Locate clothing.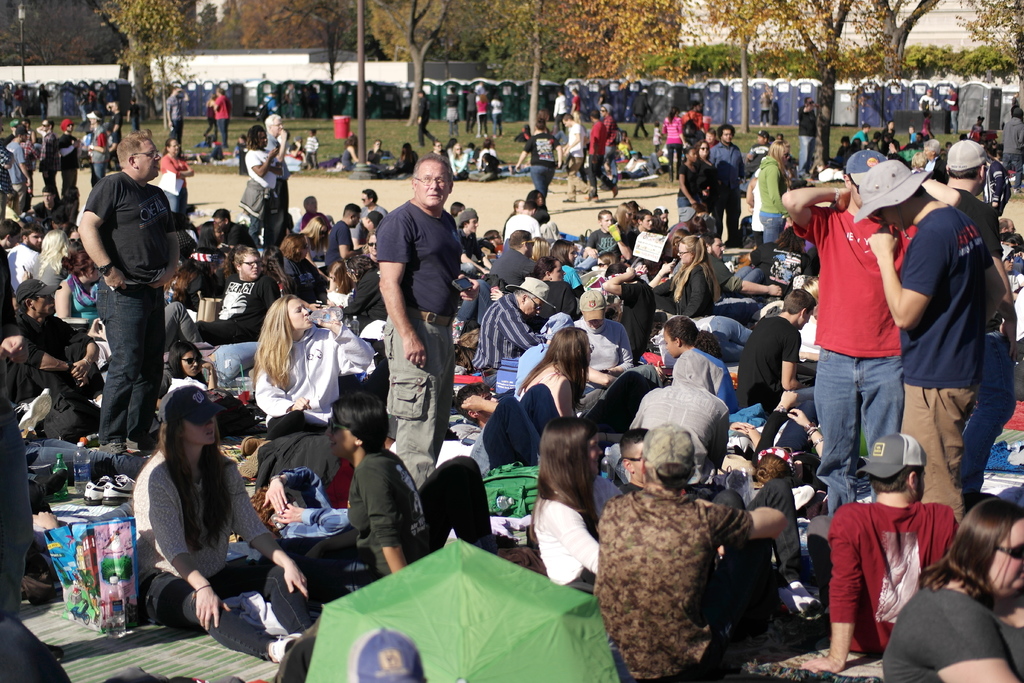
Bounding box: {"left": 19, "top": 536, "right": 61, "bottom": 598}.
